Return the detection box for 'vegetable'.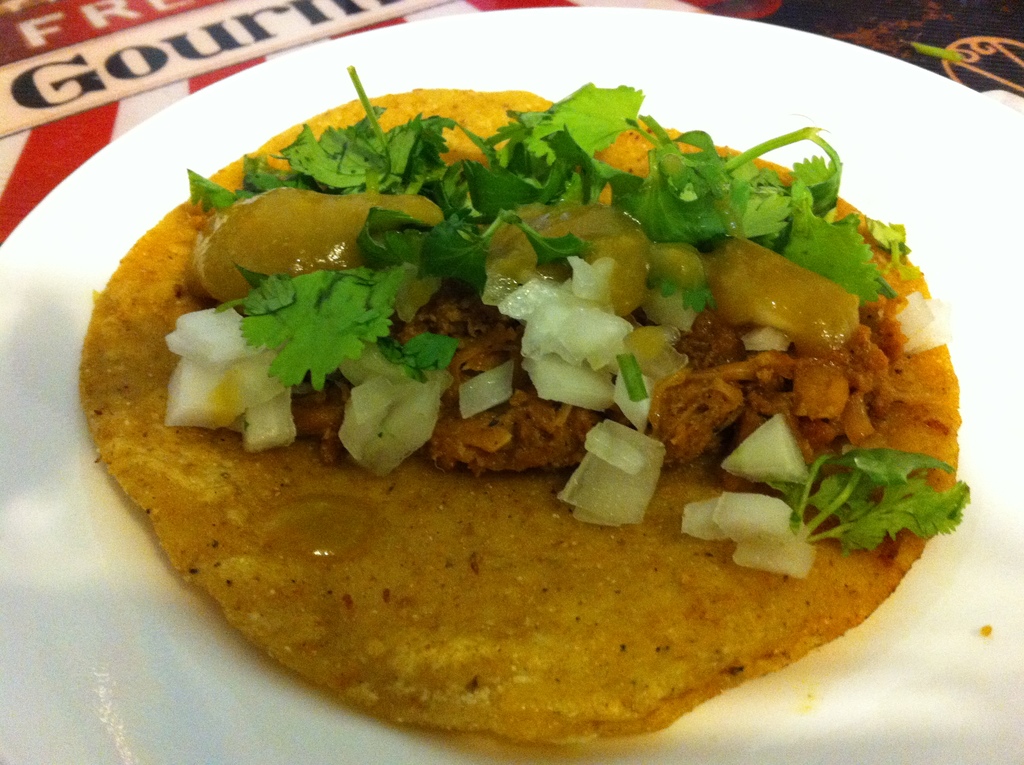
575, 424, 683, 501.
